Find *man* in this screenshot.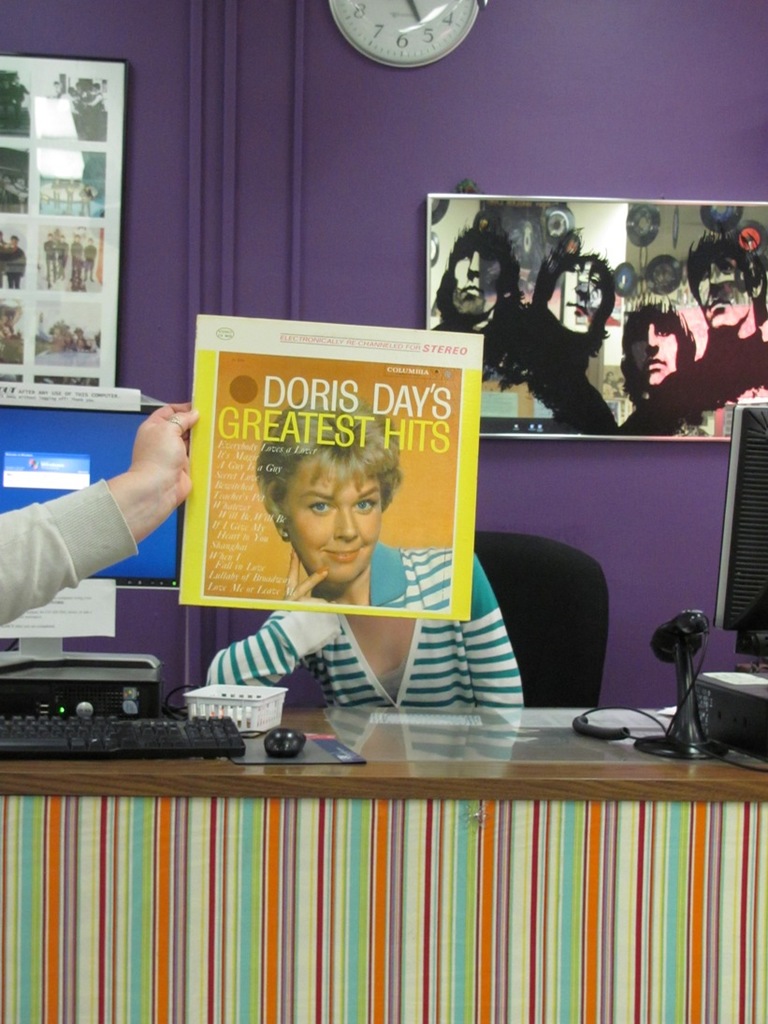
The bounding box for *man* is BBox(431, 220, 617, 435).
